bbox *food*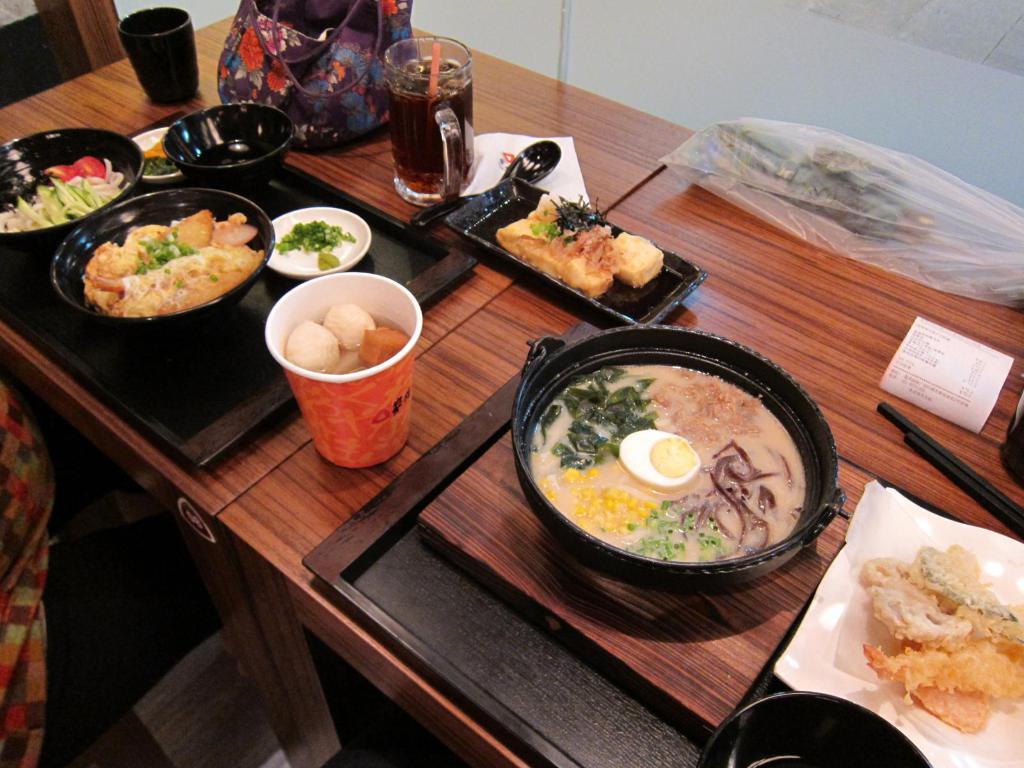
rect(334, 346, 360, 374)
